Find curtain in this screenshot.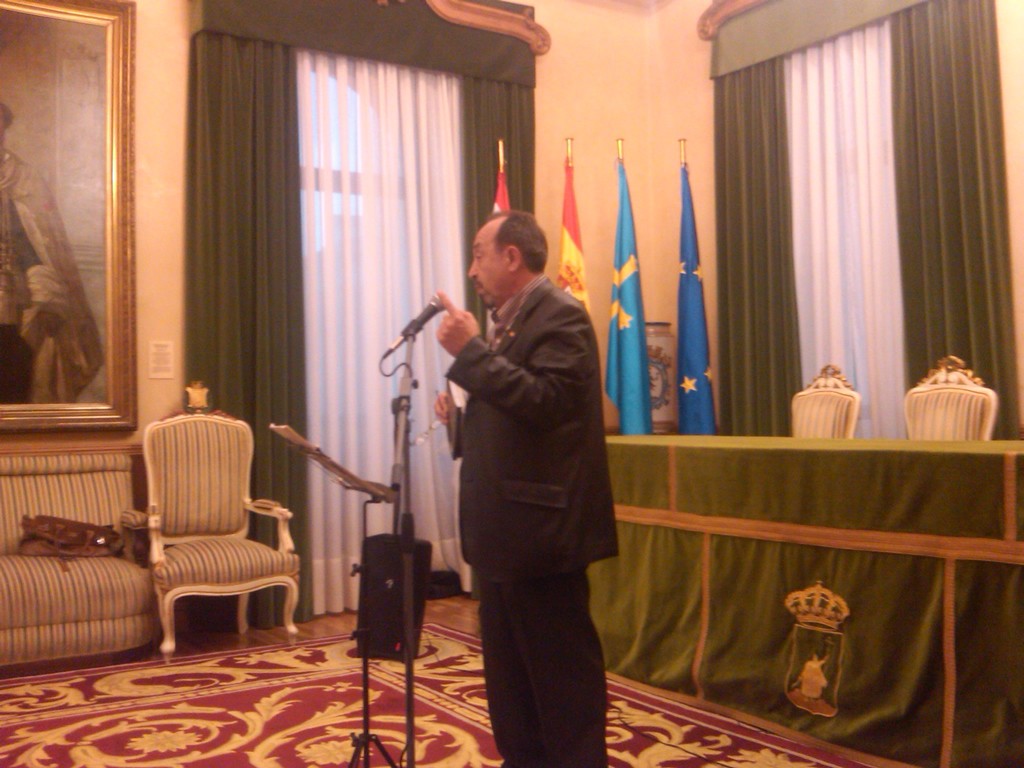
The bounding box for curtain is {"x1": 177, "y1": 0, "x2": 545, "y2": 641}.
